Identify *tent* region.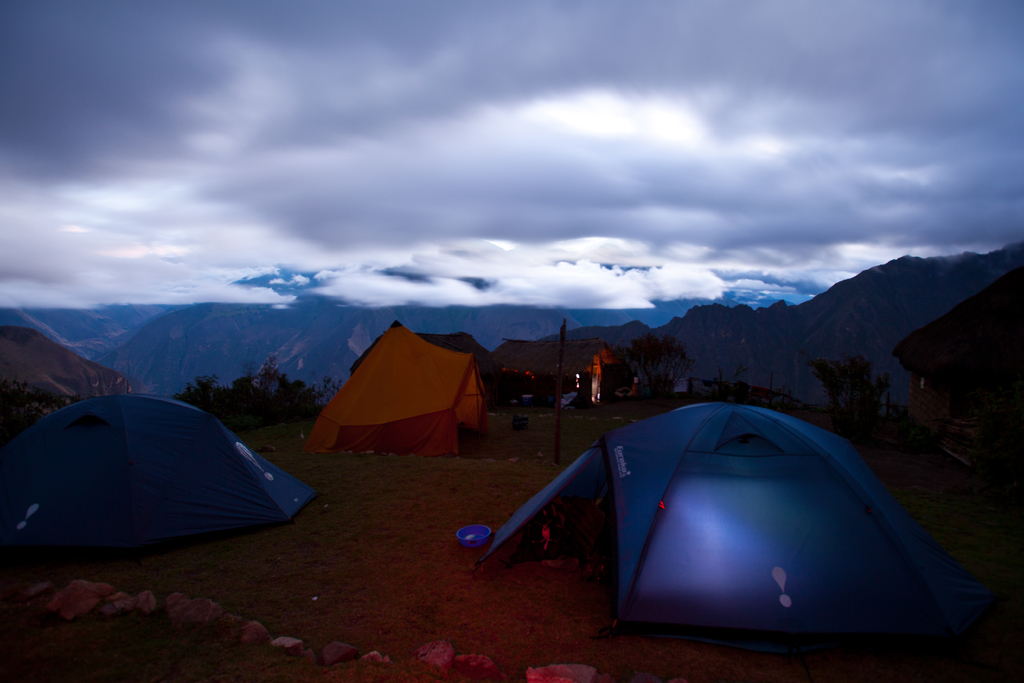
Region: bbox(480, 328, 657, 411).
